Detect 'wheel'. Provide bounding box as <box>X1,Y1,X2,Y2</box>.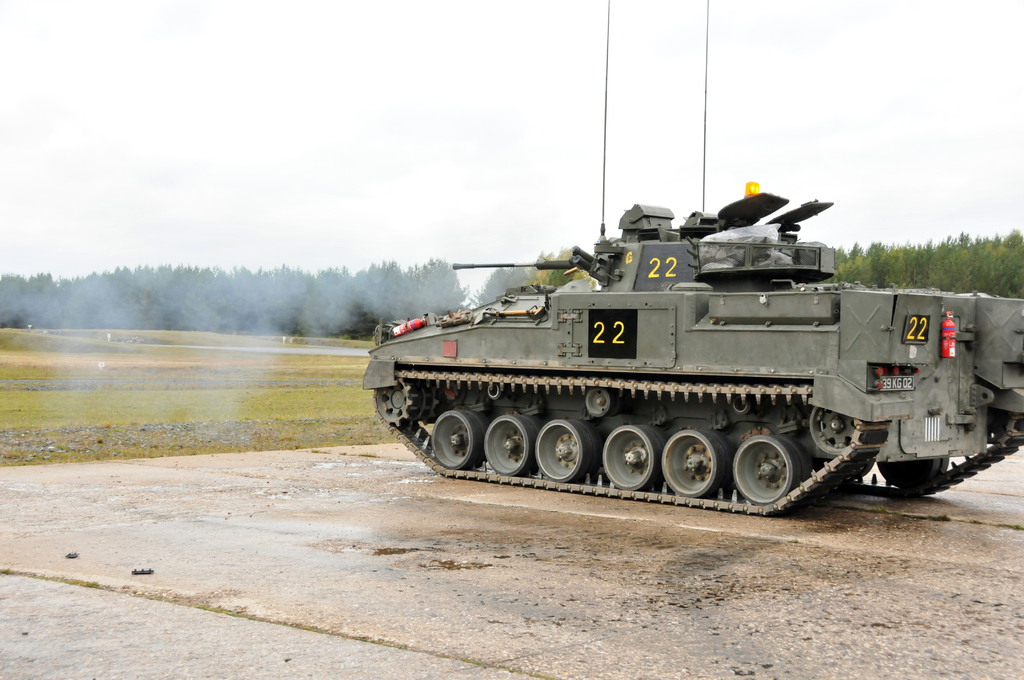
<box>608,424,667,487</box>.
